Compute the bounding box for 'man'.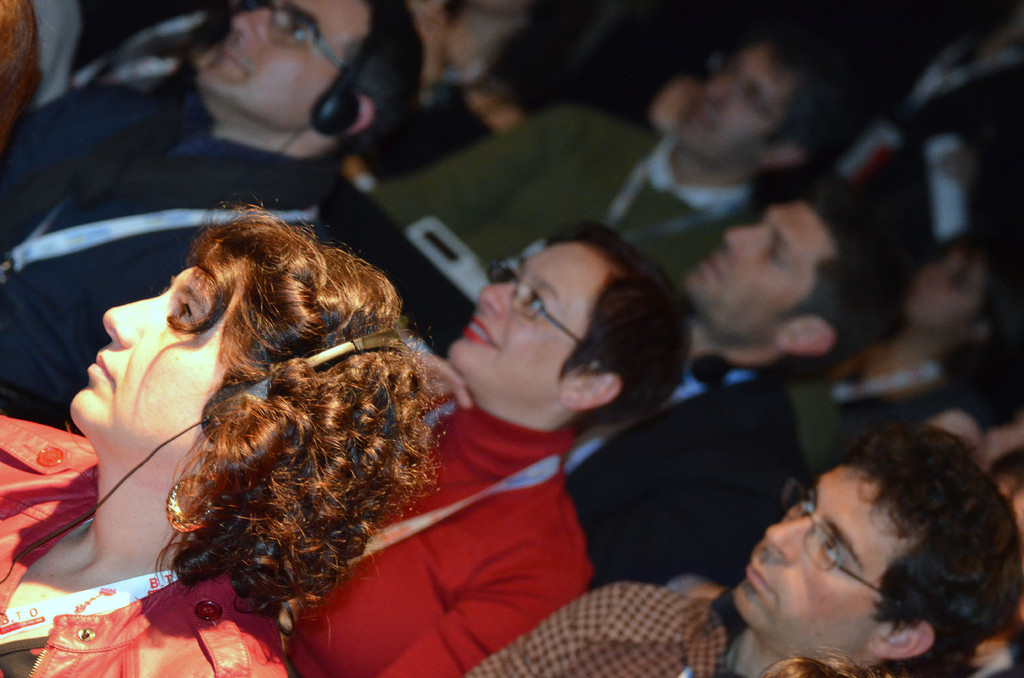
bbox=(0, 0, 429, 426).
